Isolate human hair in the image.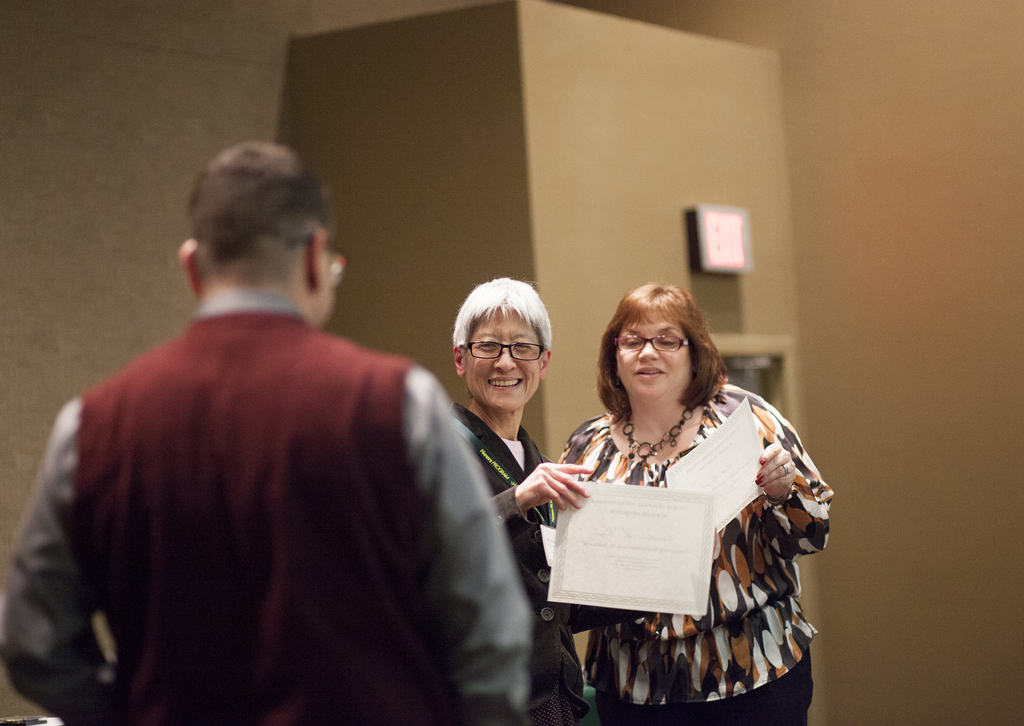
Isolated region: {"left": 595, "top": 285, "right": 721, "bottom": 455}.
